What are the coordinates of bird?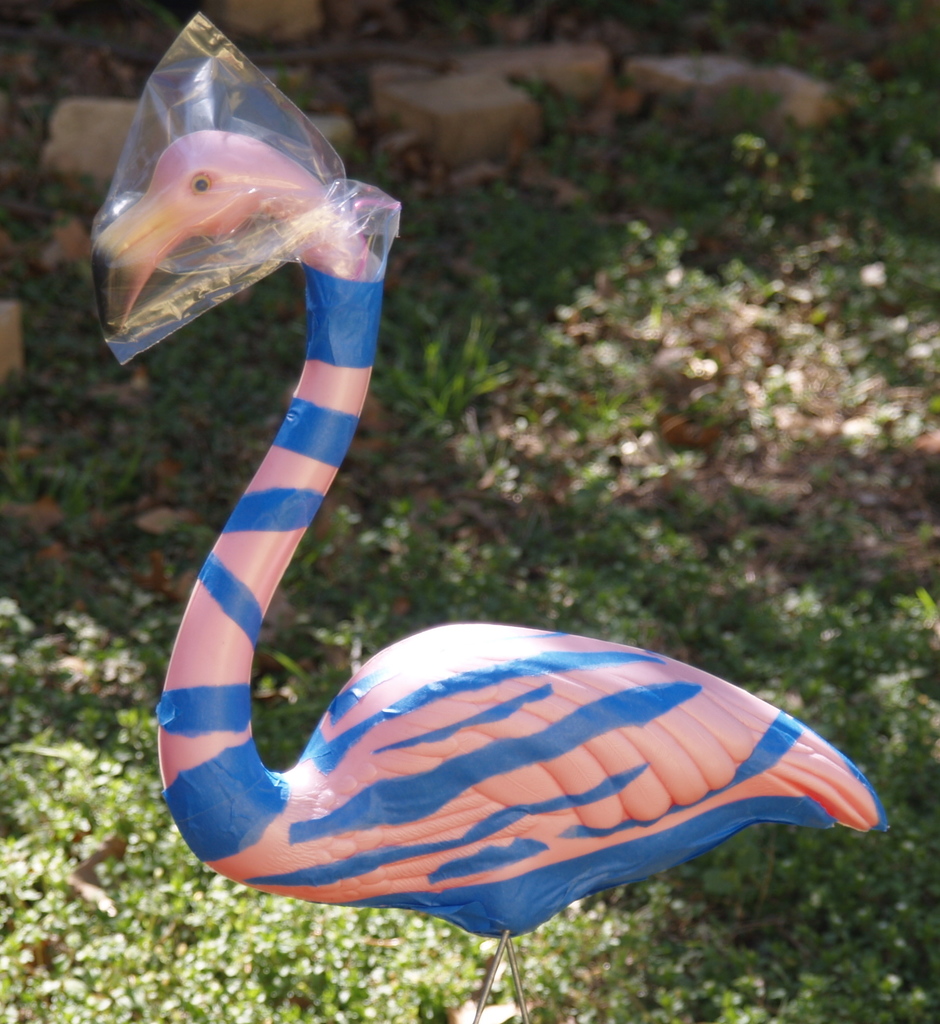
region(92, 122, 885, 1023).
